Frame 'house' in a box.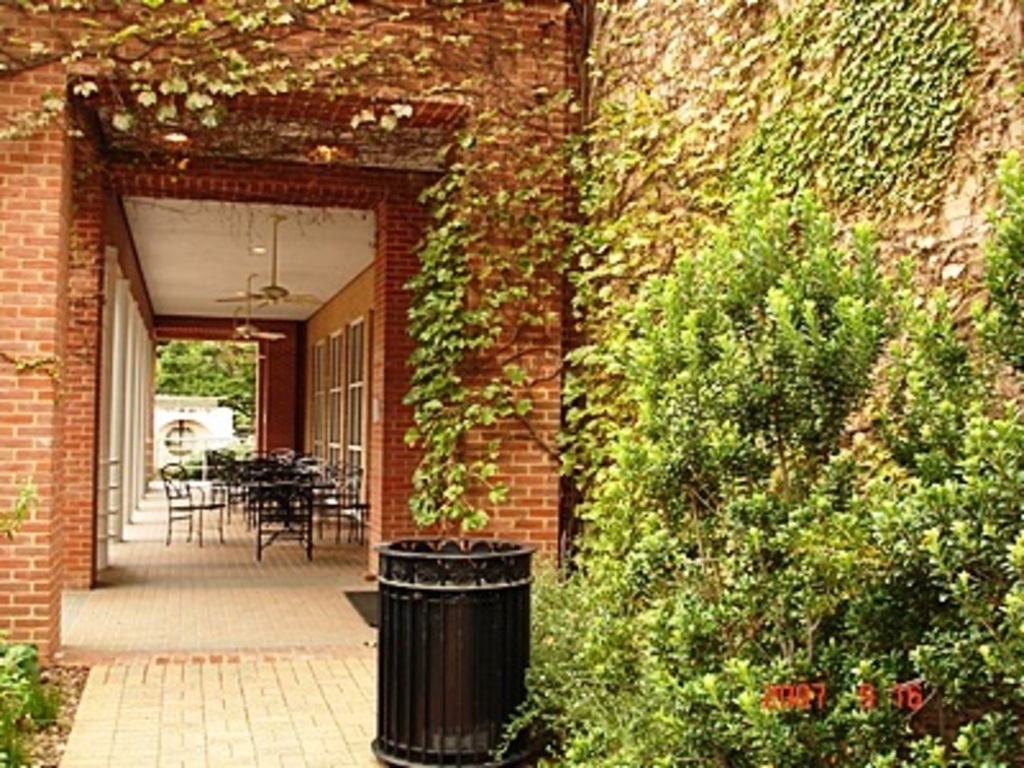
rect(0, 0, 1021, 765).
